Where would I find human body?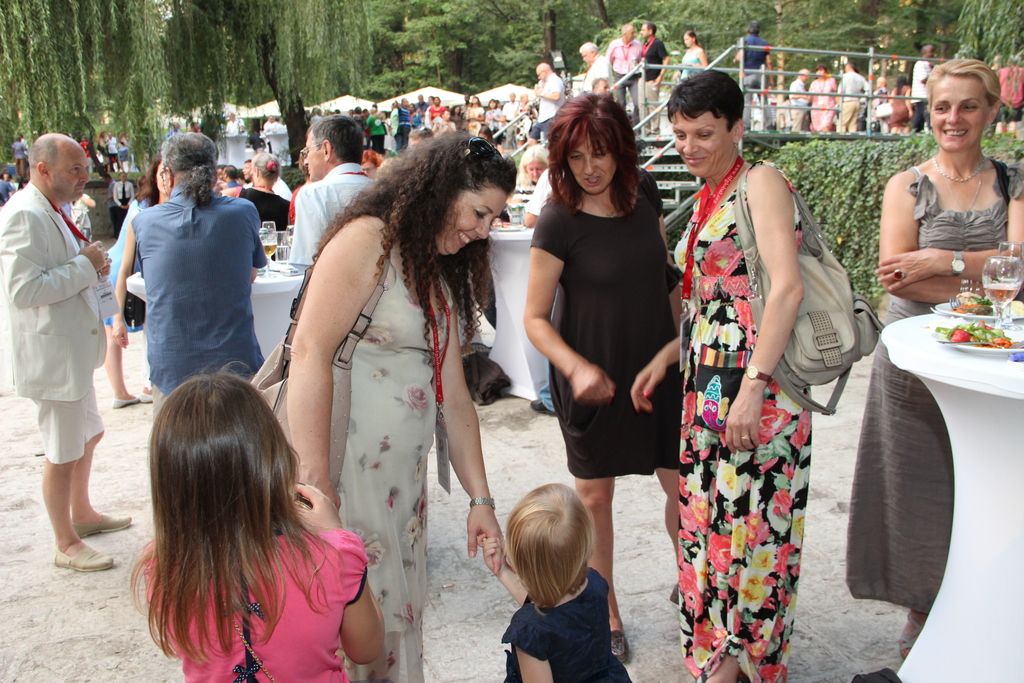
At BBox(134, 173, 269, 399).
